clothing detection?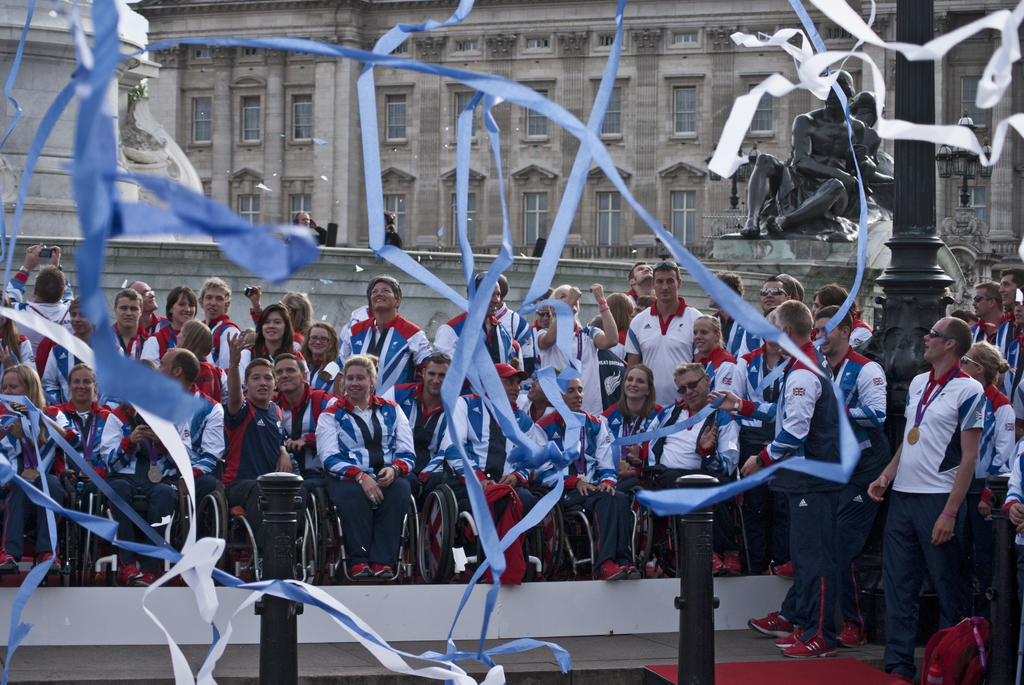
detection(724, 343, 797, 561)
